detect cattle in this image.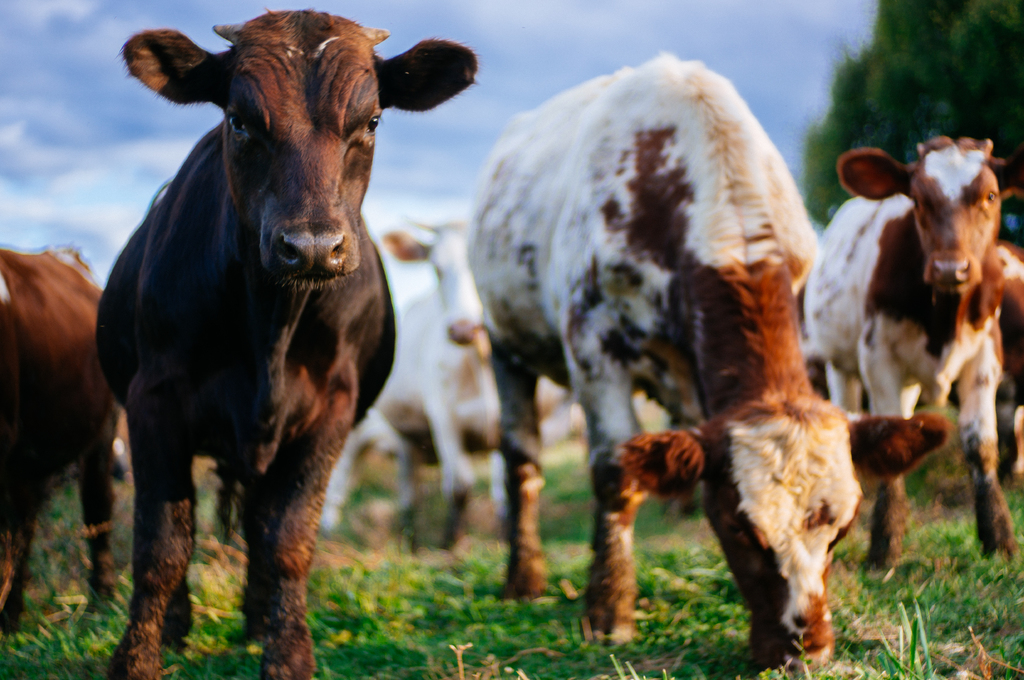
Detection: BBox(438, 62, 924, 658).
